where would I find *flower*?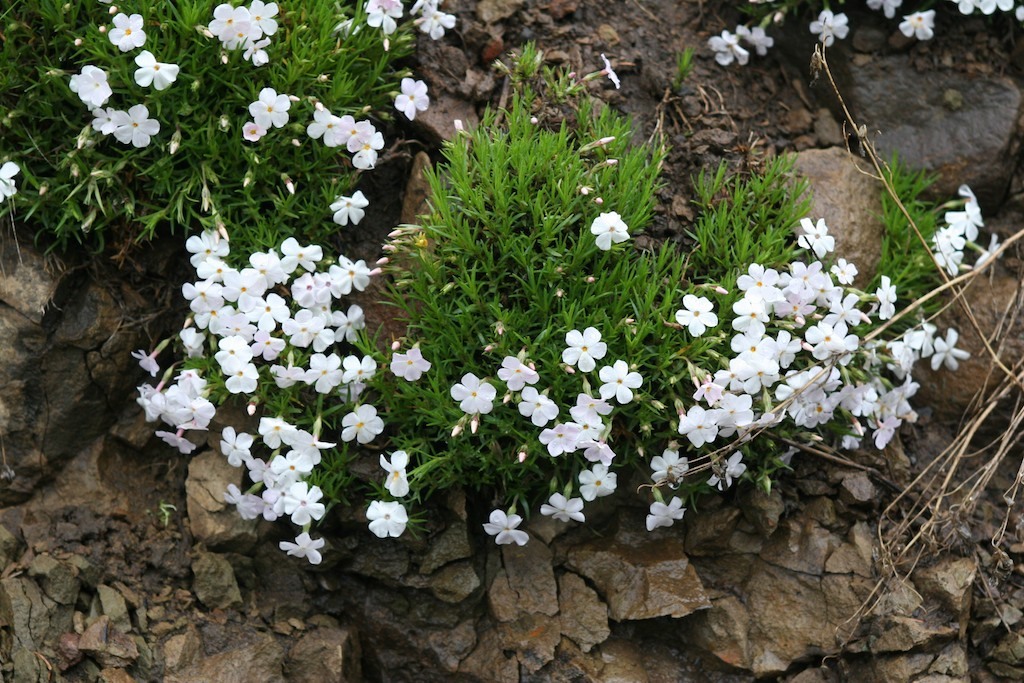
At (x1=332, y1=381, x2=364, y2=403).
